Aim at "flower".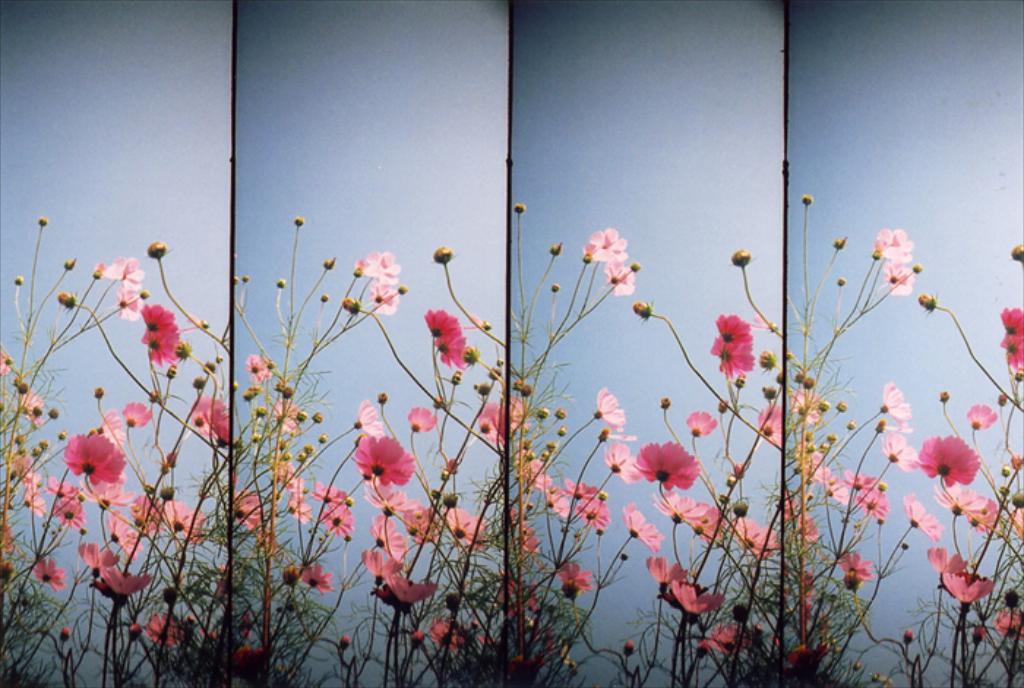
Aimed at detection(879, 379, 910, 425).
